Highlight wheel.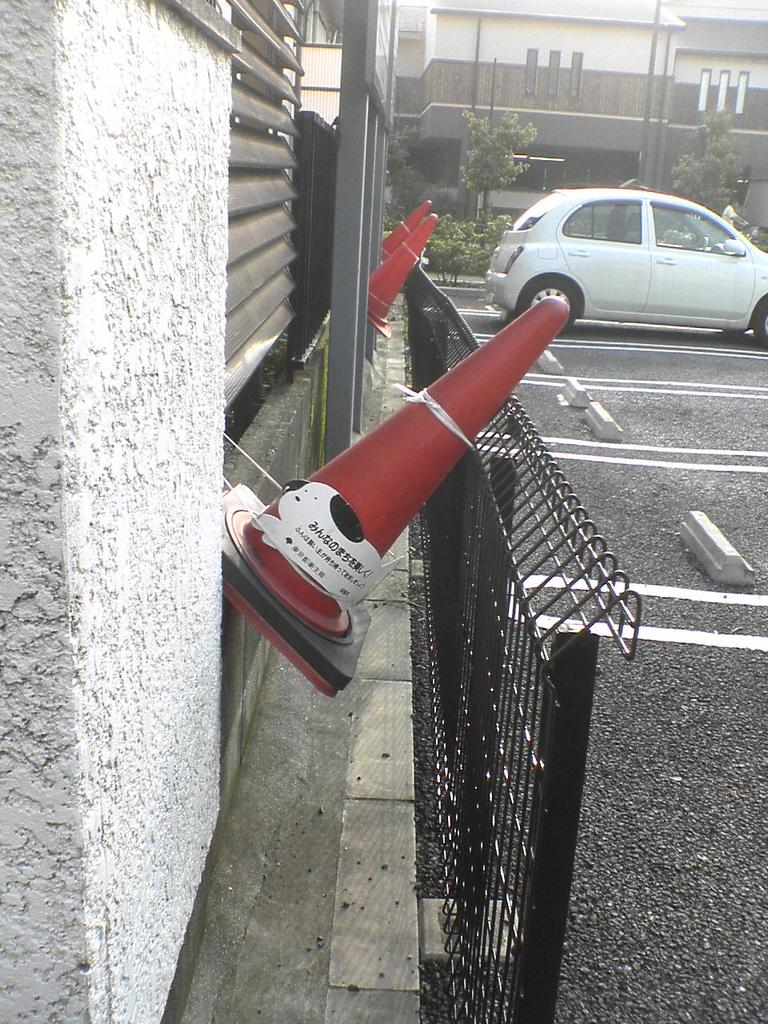
Highlighted region: [left=693, top=237, right=707, bottom=254].
